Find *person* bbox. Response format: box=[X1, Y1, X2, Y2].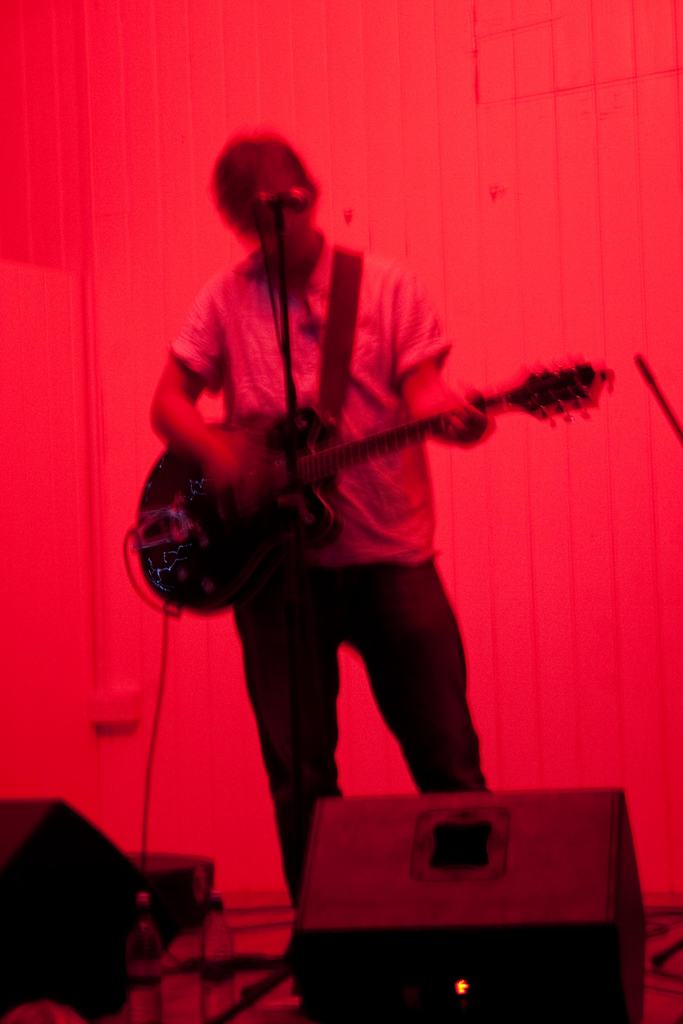
box=[151, 136, 488, 913].
